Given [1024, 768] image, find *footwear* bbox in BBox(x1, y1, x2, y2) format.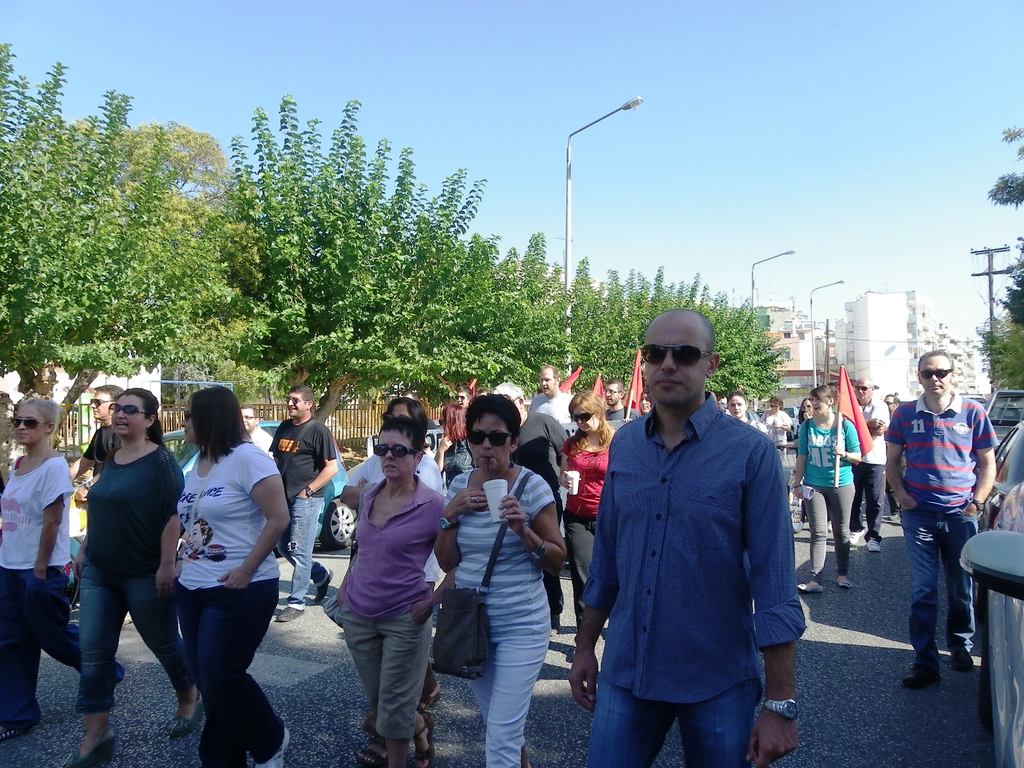
BBox(949, 652, 973, 672).
